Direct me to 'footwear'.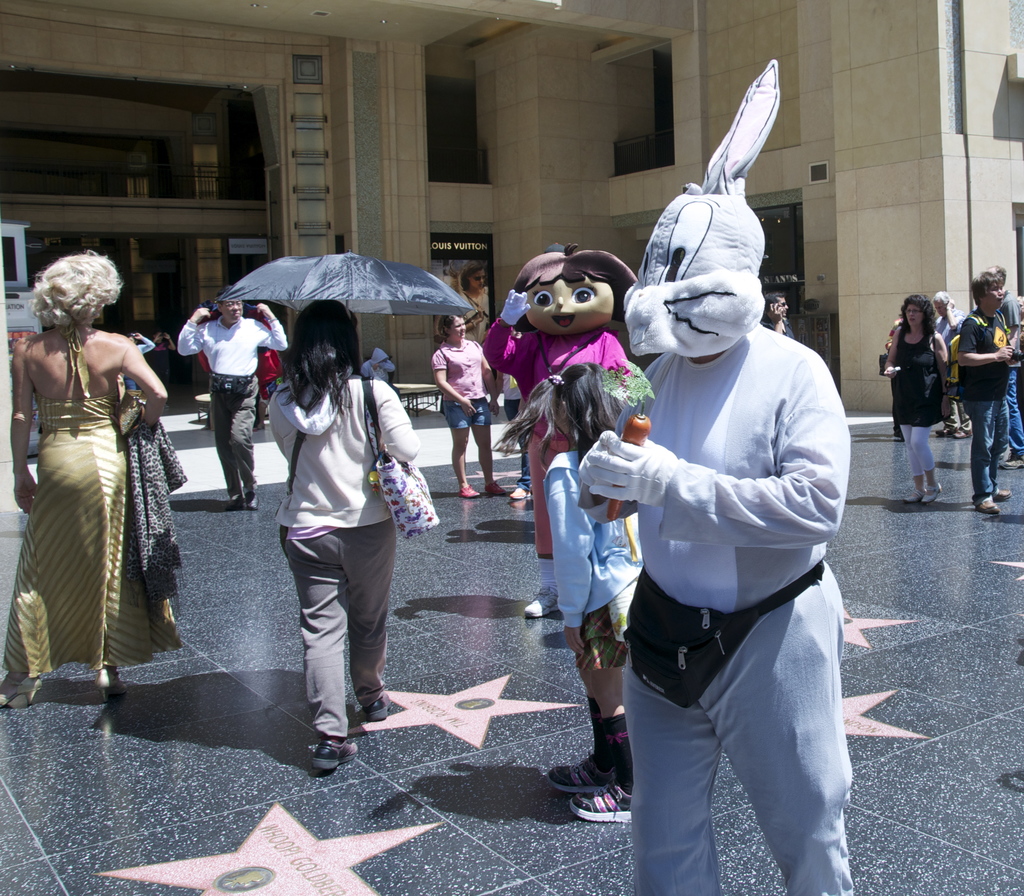
Direction: rect(903, 483, 923, 503).
